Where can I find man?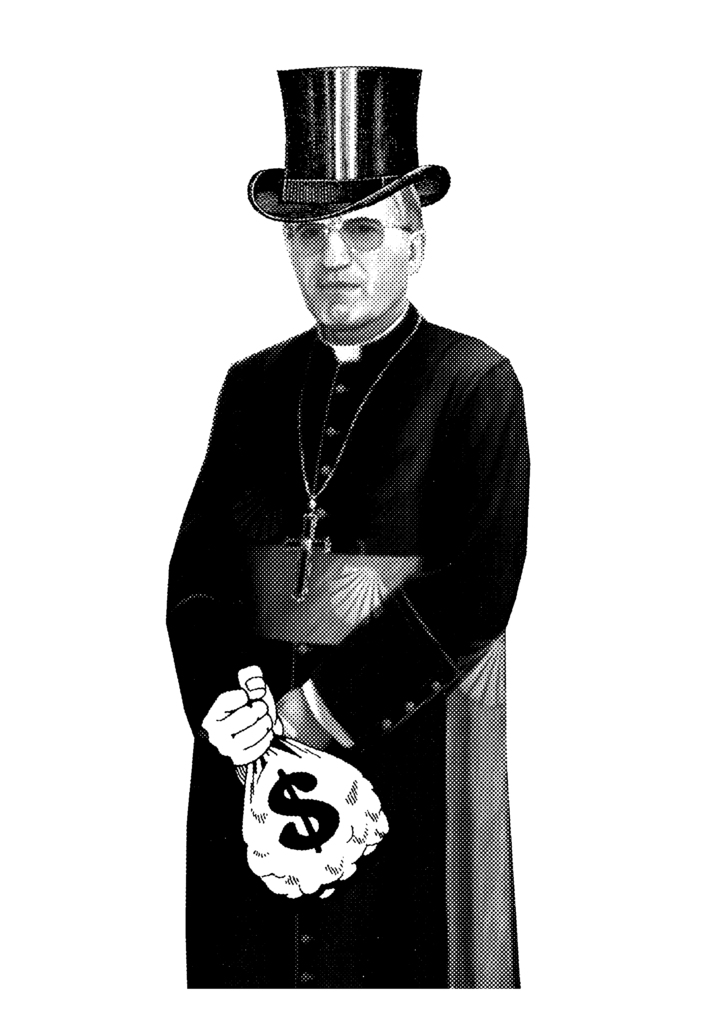
You can find it at x1=157, y1=60, x2=522, y2=992.
